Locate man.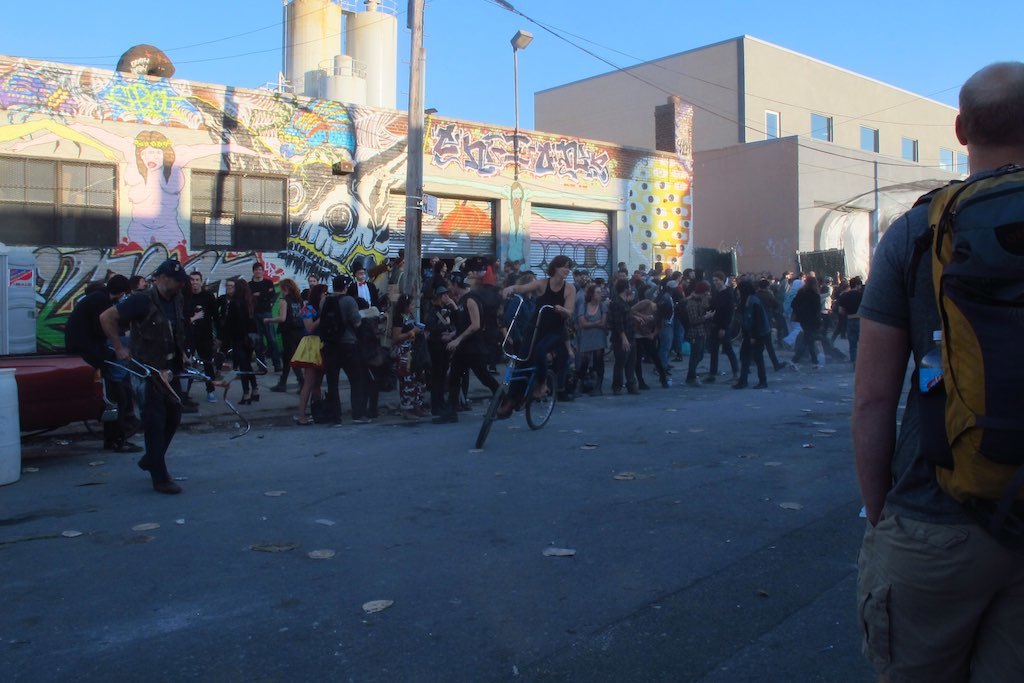
Bounding box: left=447, top=274, right=468, bottom=401.
